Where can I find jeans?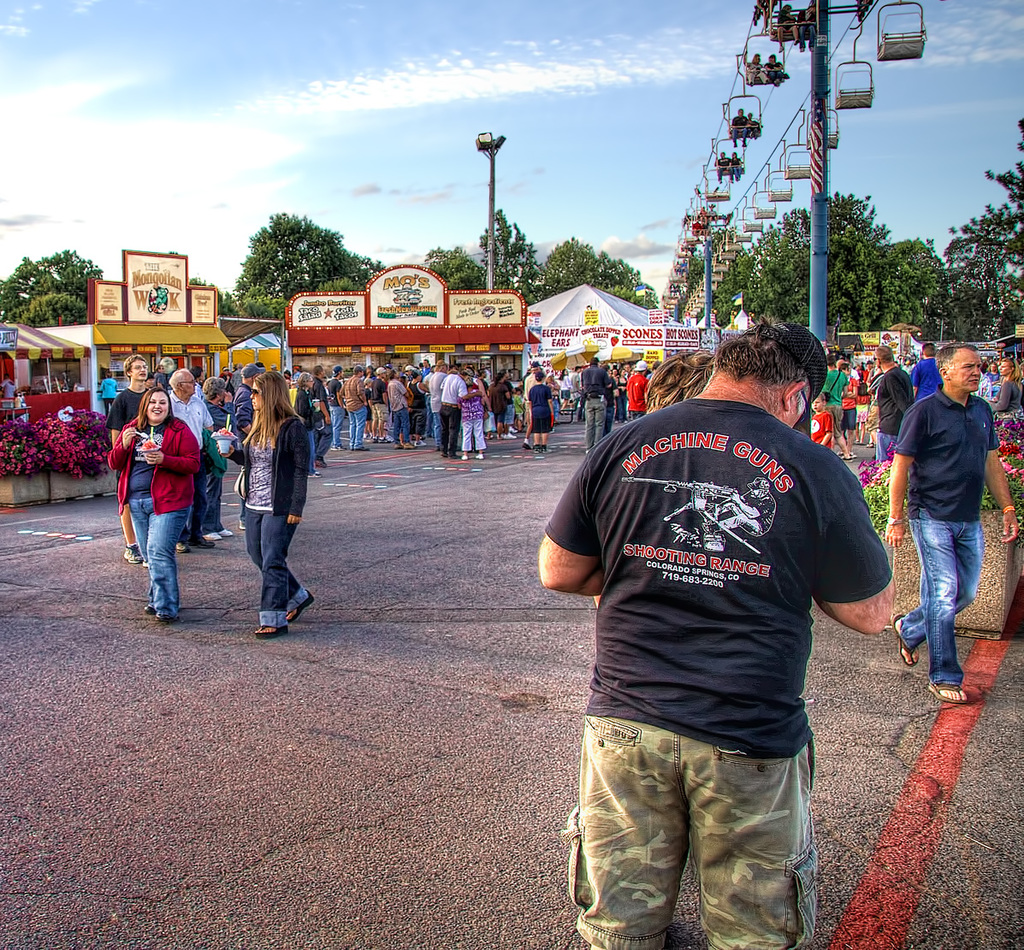
You can find it at 102,399,115,419.
